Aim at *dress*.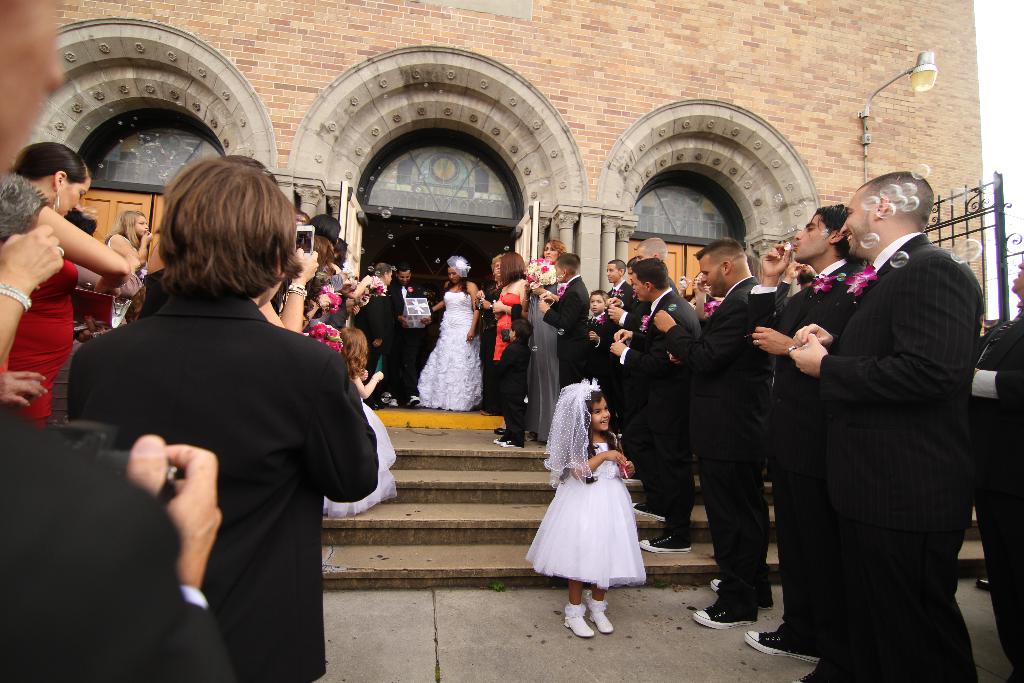
Aimed at select_region(493, 290, 521, 361).
